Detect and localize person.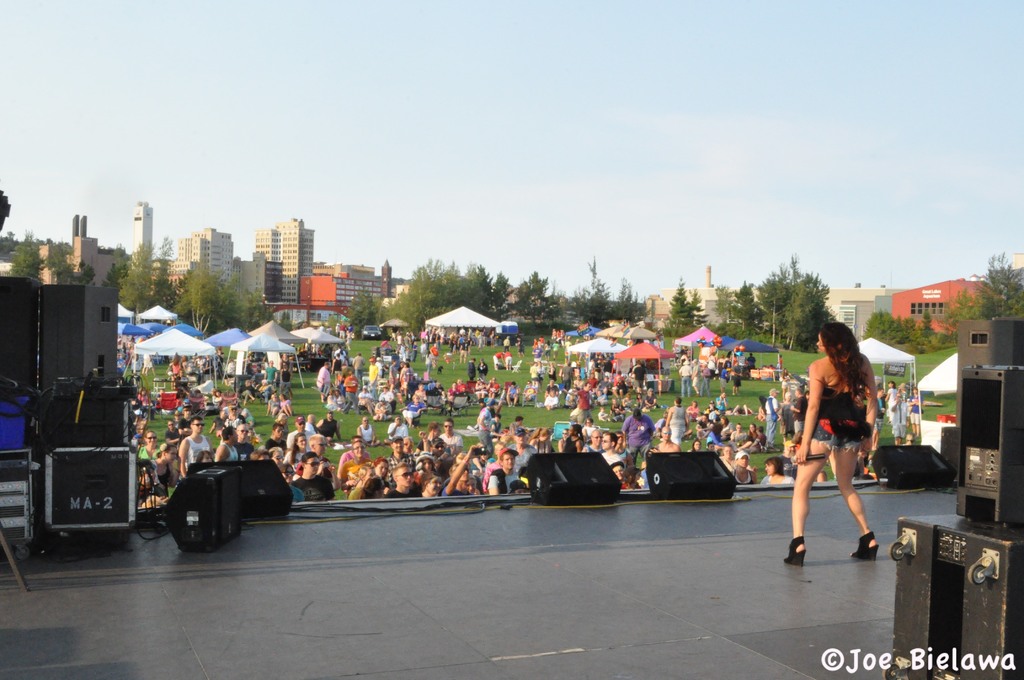
Localized at crop(268, 422, 286, 447).
